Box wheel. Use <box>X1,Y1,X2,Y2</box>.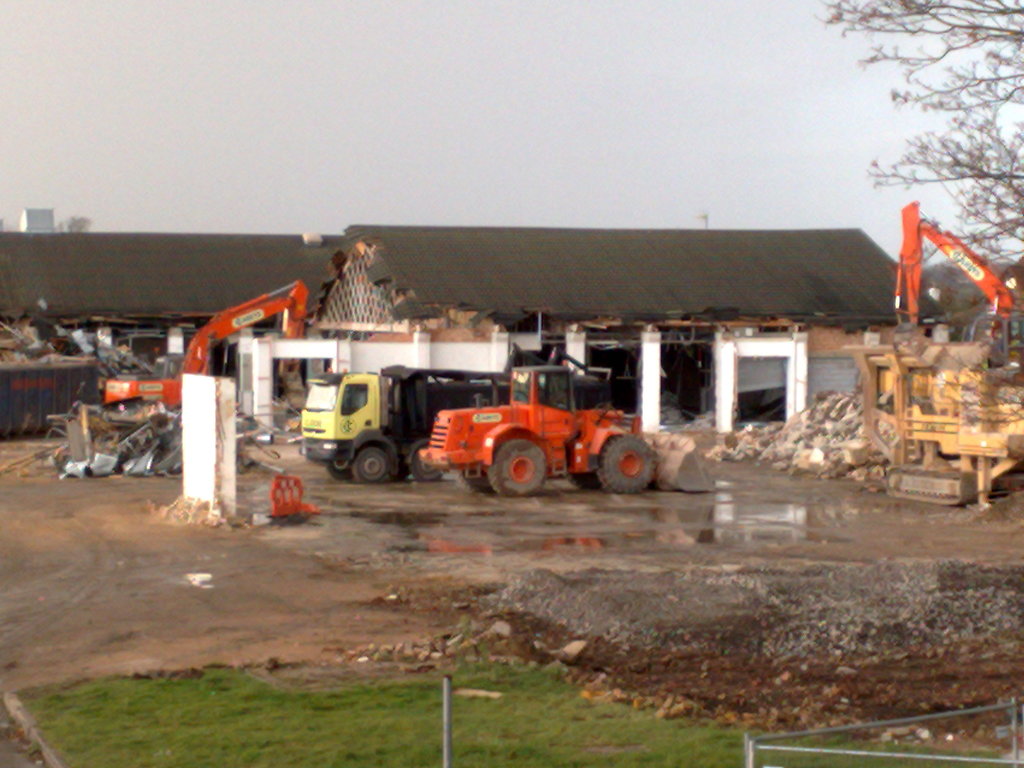
<box>480,436,548,497</box>.
